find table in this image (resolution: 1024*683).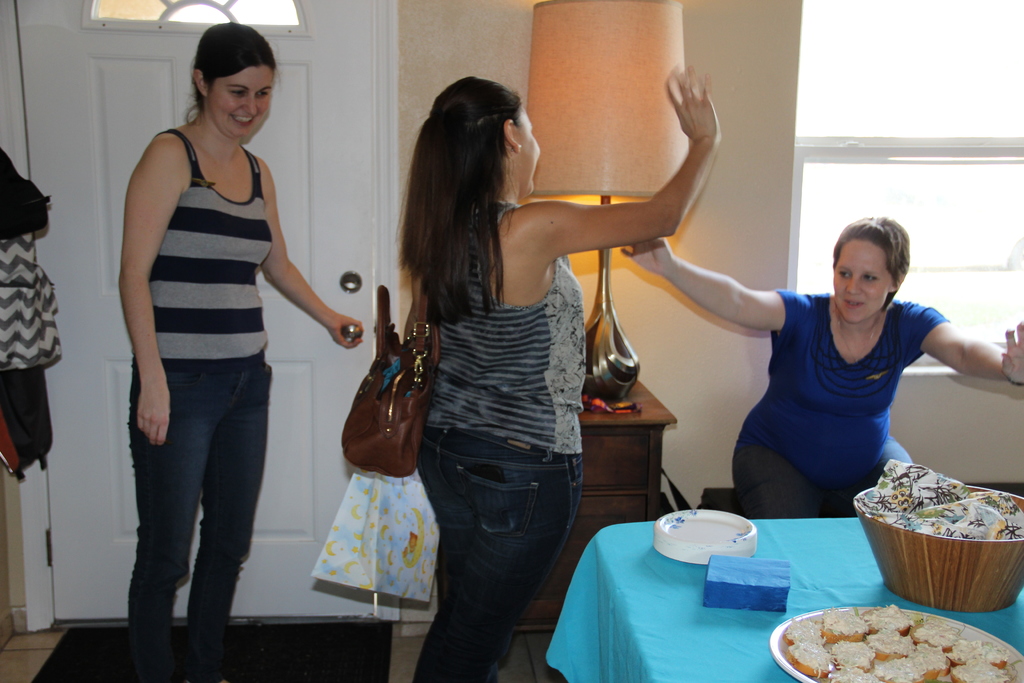
(left=514, top=378, right=681, bottom=647).
